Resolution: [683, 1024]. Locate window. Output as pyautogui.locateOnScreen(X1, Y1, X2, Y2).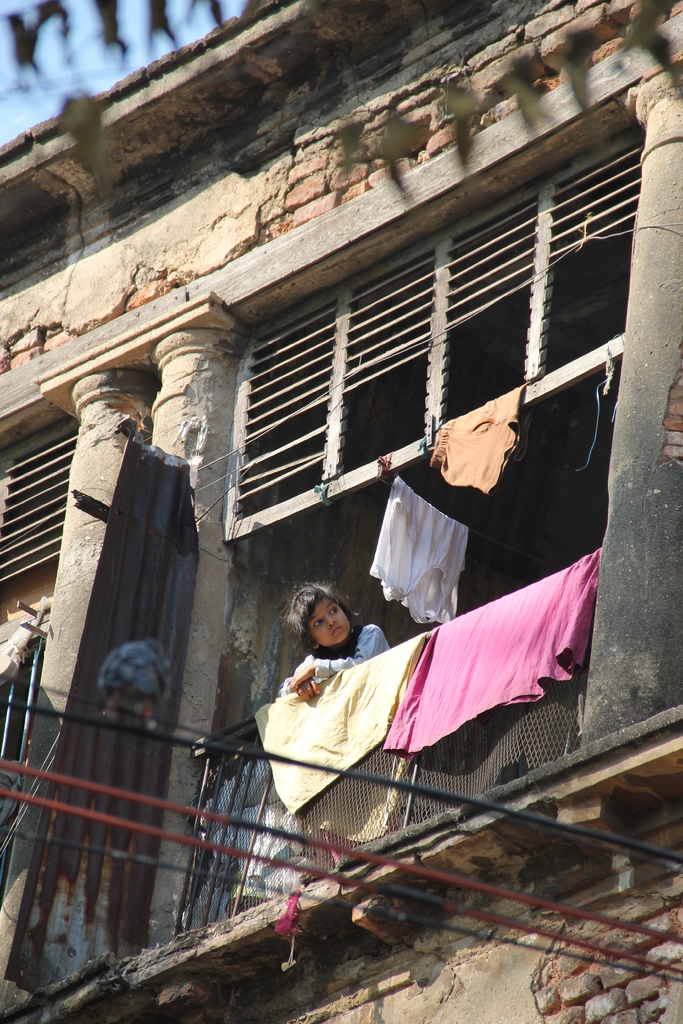
pyautogui.locateOnScreen(0, 413, 72, 630).
